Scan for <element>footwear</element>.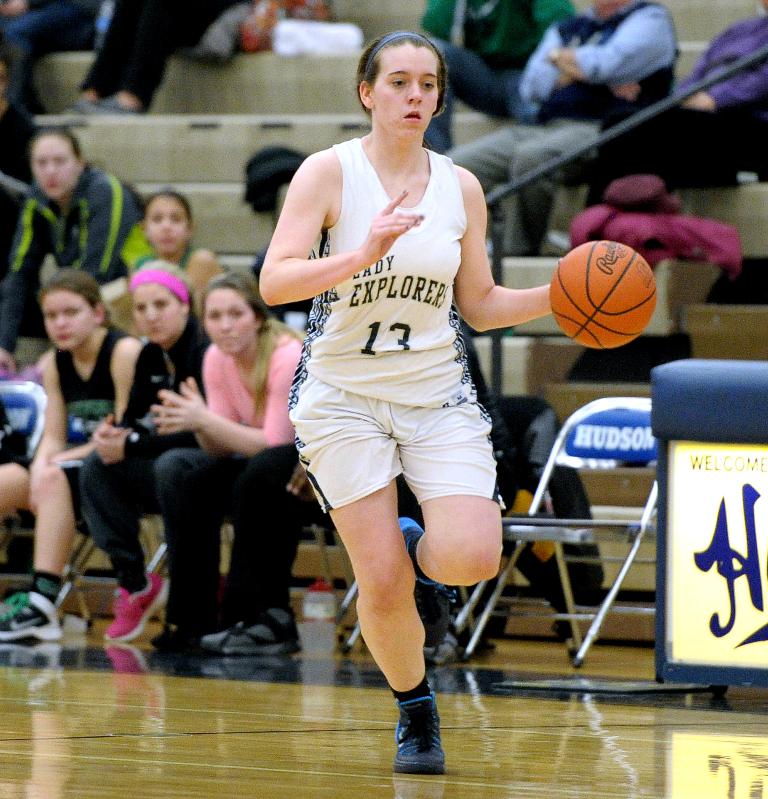
Scan result: pyautogui.locateOnScreen(0, 571, 71, 638).
